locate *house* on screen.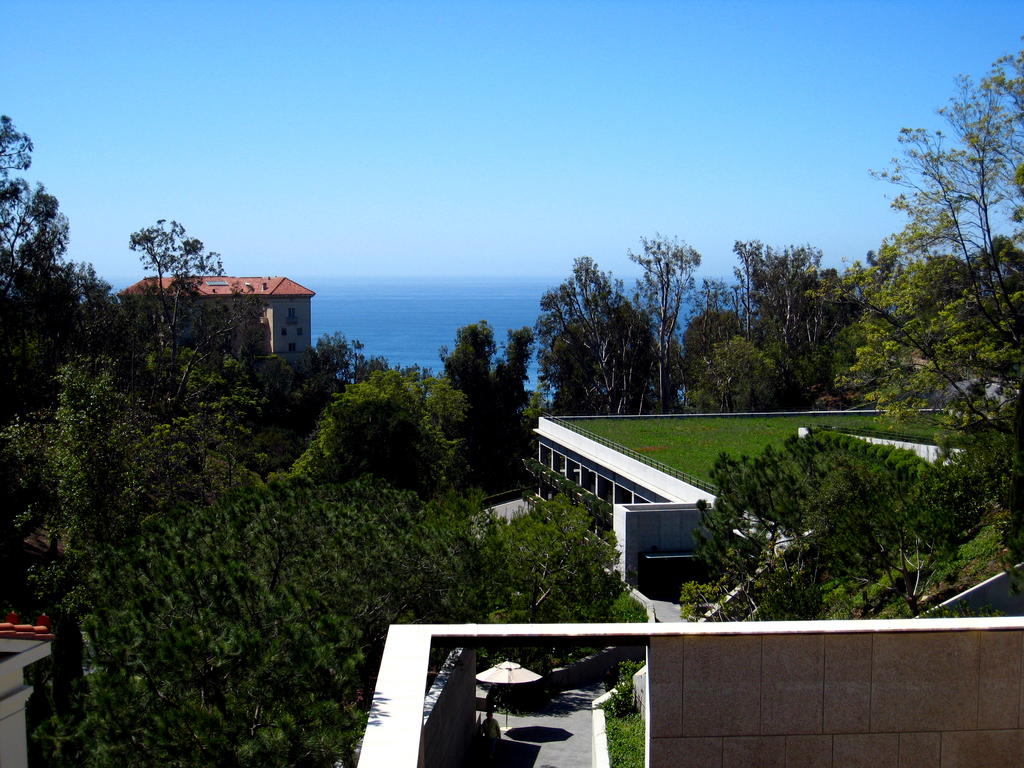
On screen at bbox(116, 250, 337, 379).
